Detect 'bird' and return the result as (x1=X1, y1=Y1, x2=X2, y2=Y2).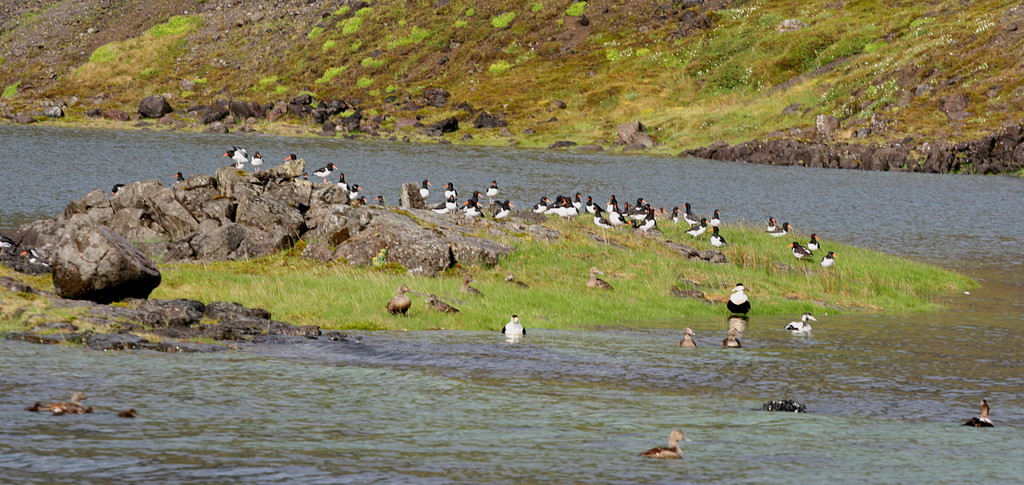
(x1=722, y1=328, x2=746, y2=349).
